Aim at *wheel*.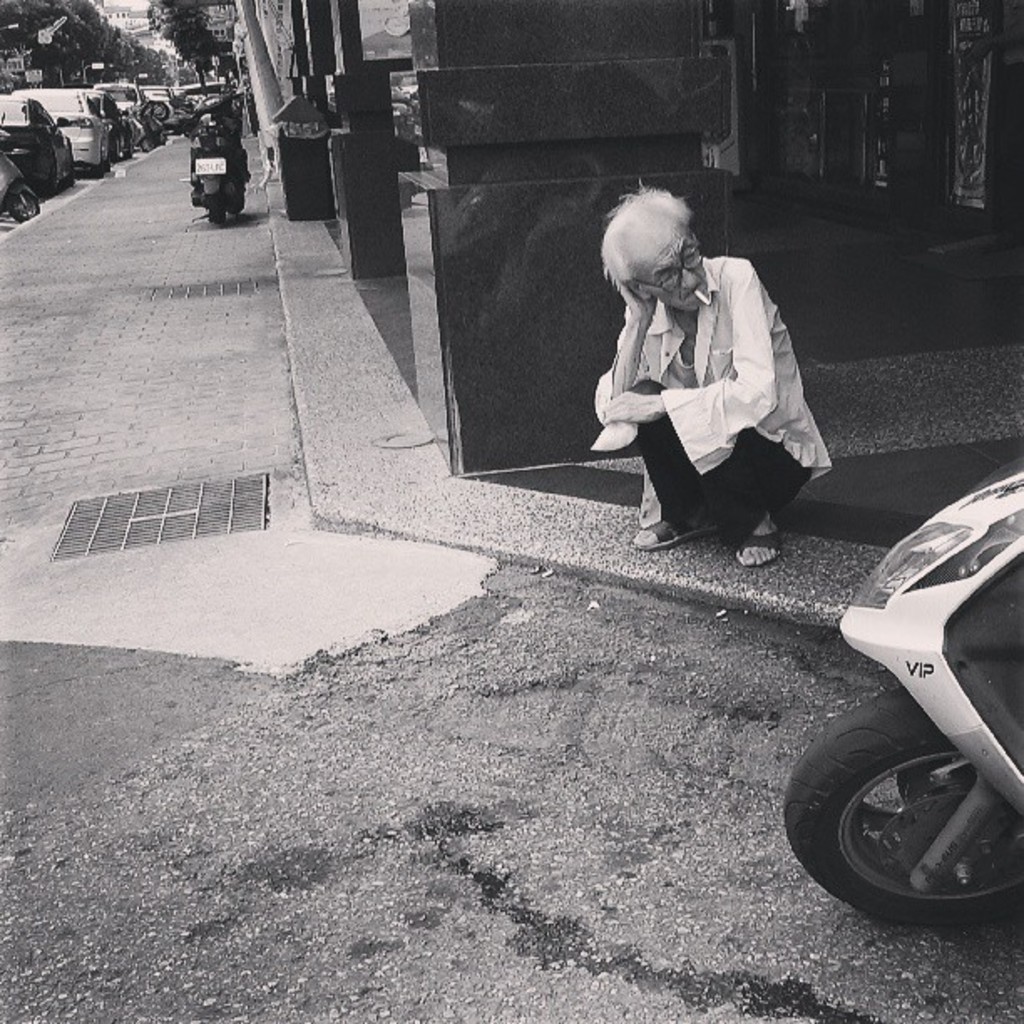
Aimed at l=207, t=192, r=224, b=221.
